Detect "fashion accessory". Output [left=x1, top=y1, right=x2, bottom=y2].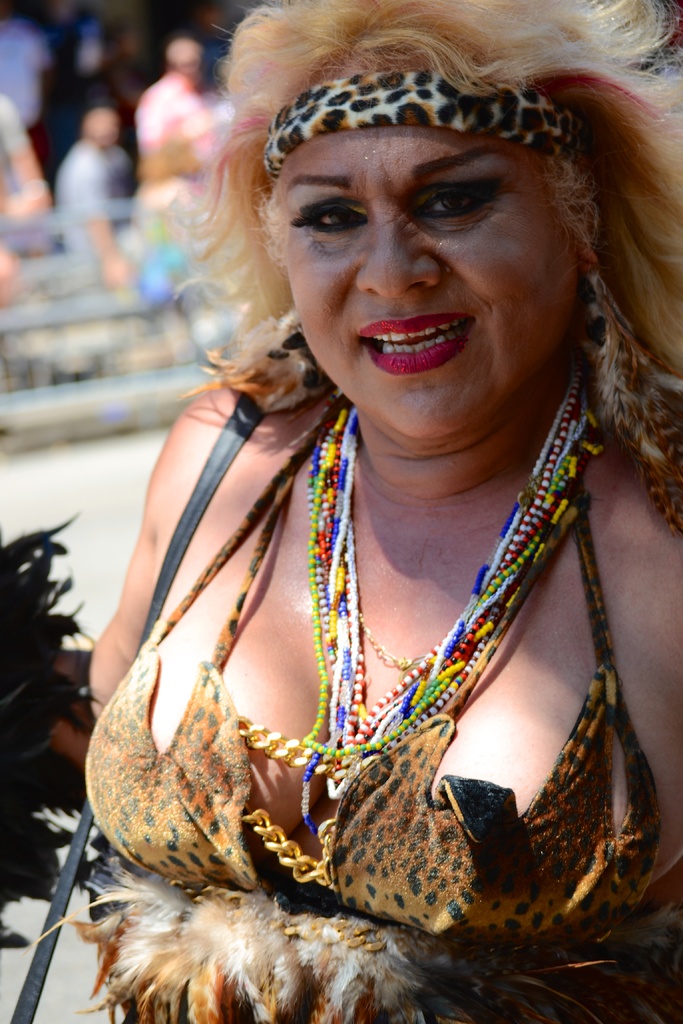
[left=313, top=398, right=604, bottom=846].
